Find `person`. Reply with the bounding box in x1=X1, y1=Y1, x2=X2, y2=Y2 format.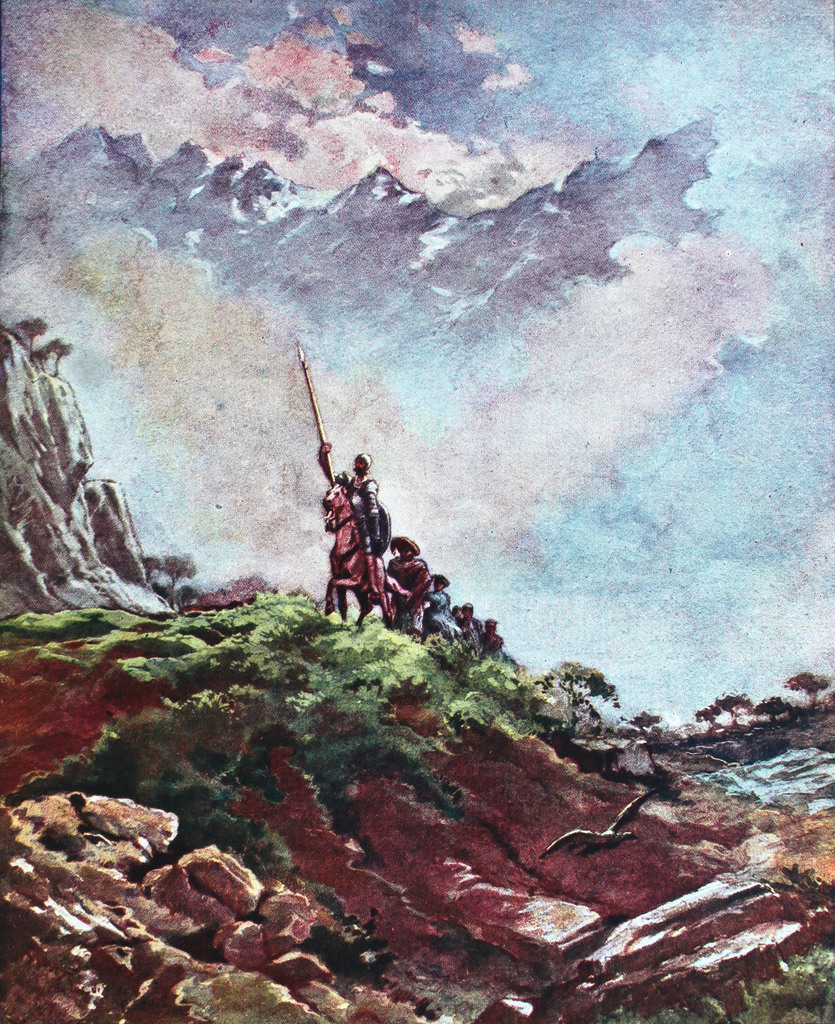
x1=460, y1=602, x2=482, y2=633.
